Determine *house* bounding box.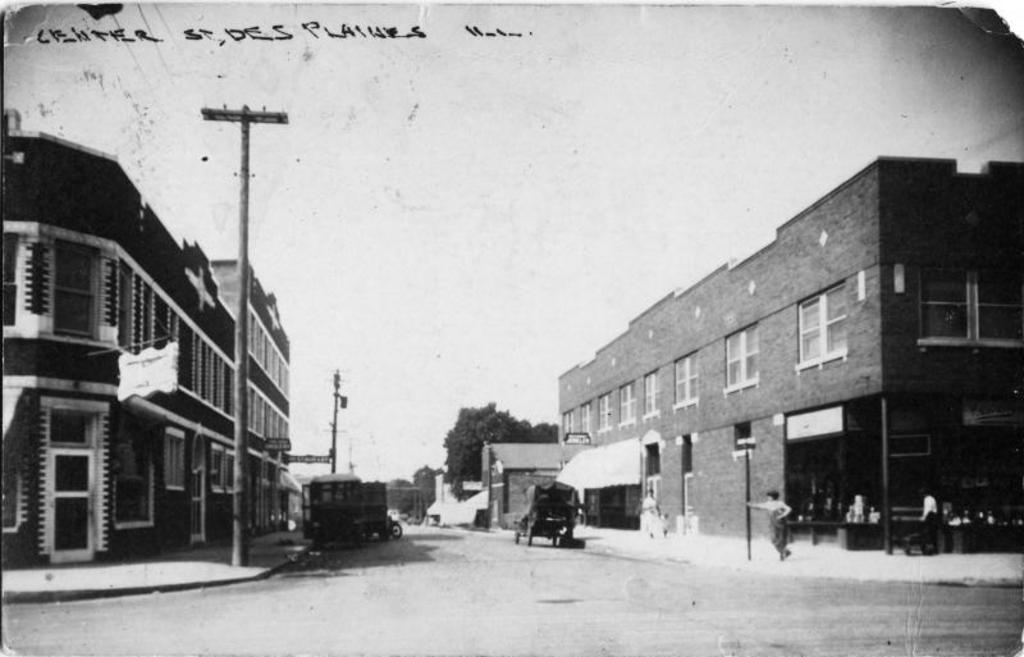
Determined: x1=3, y1=109, x2=301, y2=570.
